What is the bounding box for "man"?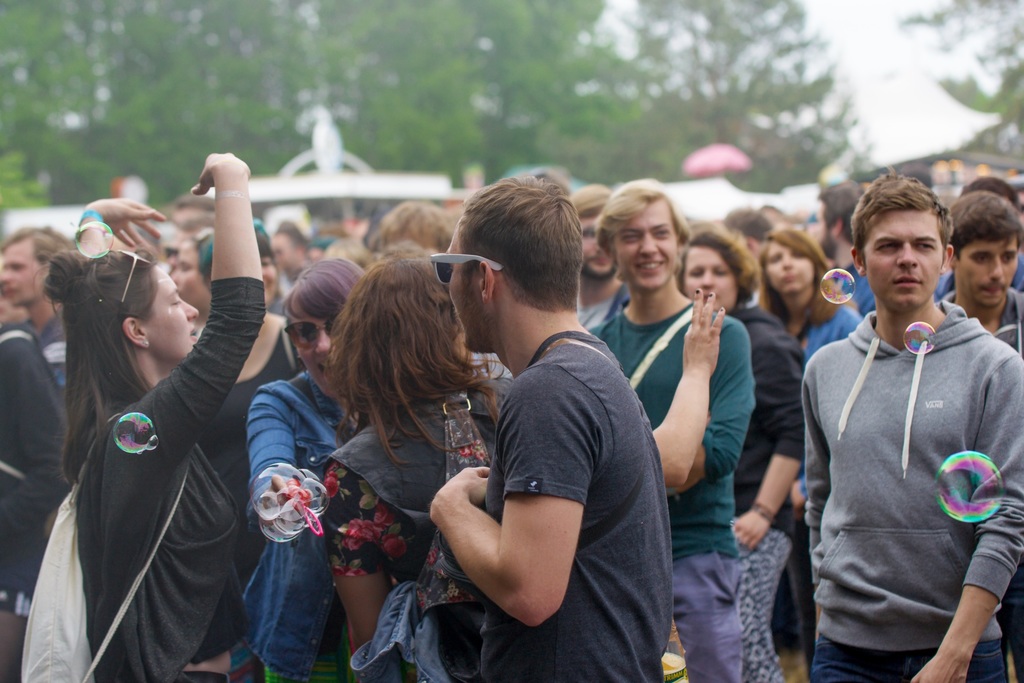
{"x1": 410, "y1": 176, "x2": 680, "y2": 682}.
